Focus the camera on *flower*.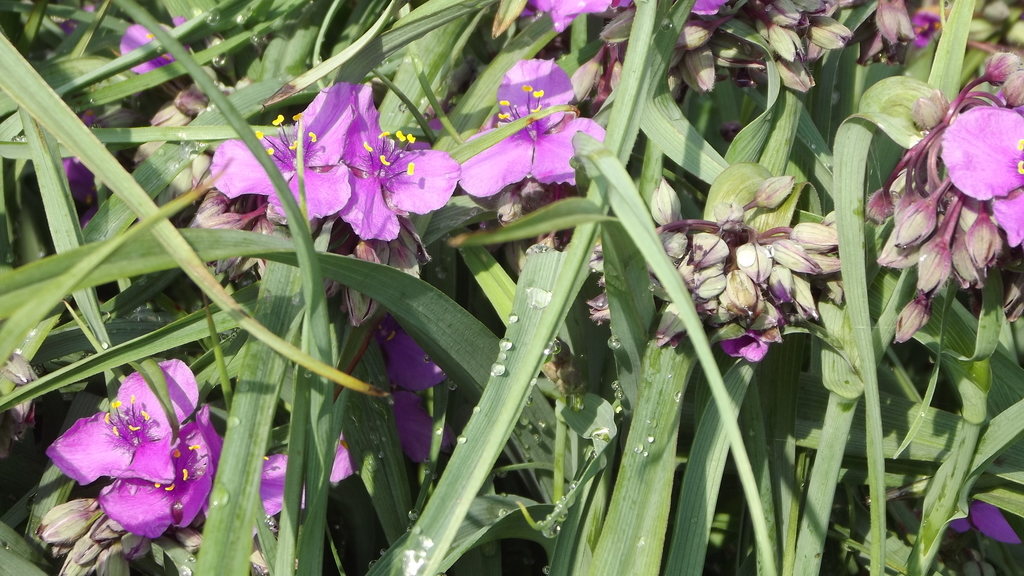
Focus region: pyautogui.locateOnScreen(941, 107, 1023, 250).
